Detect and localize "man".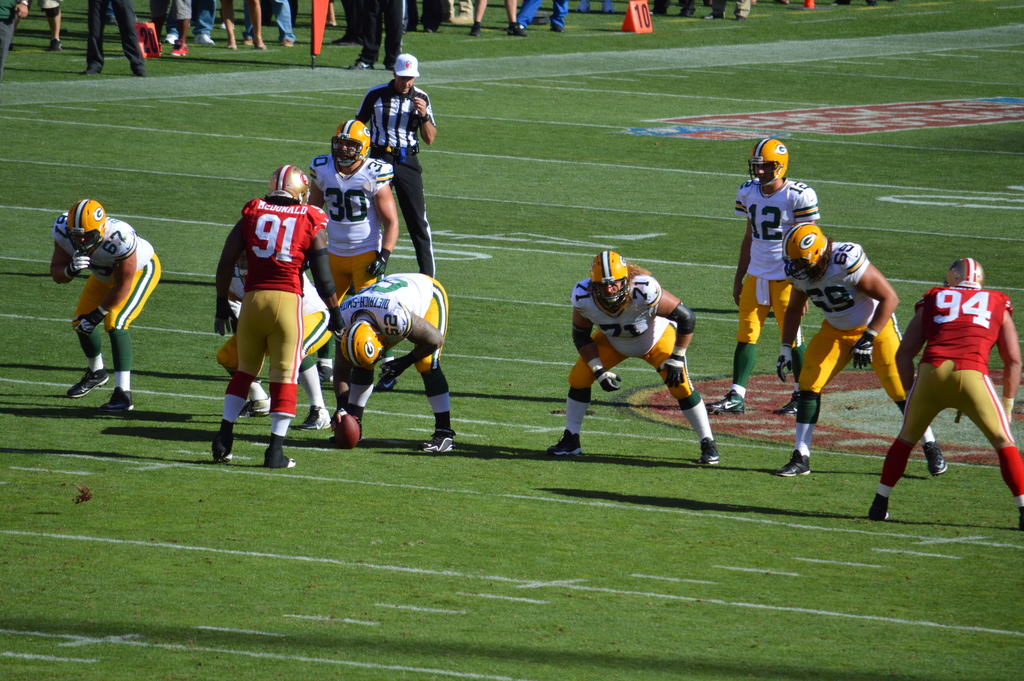
Localized at 346,0,406,66.
